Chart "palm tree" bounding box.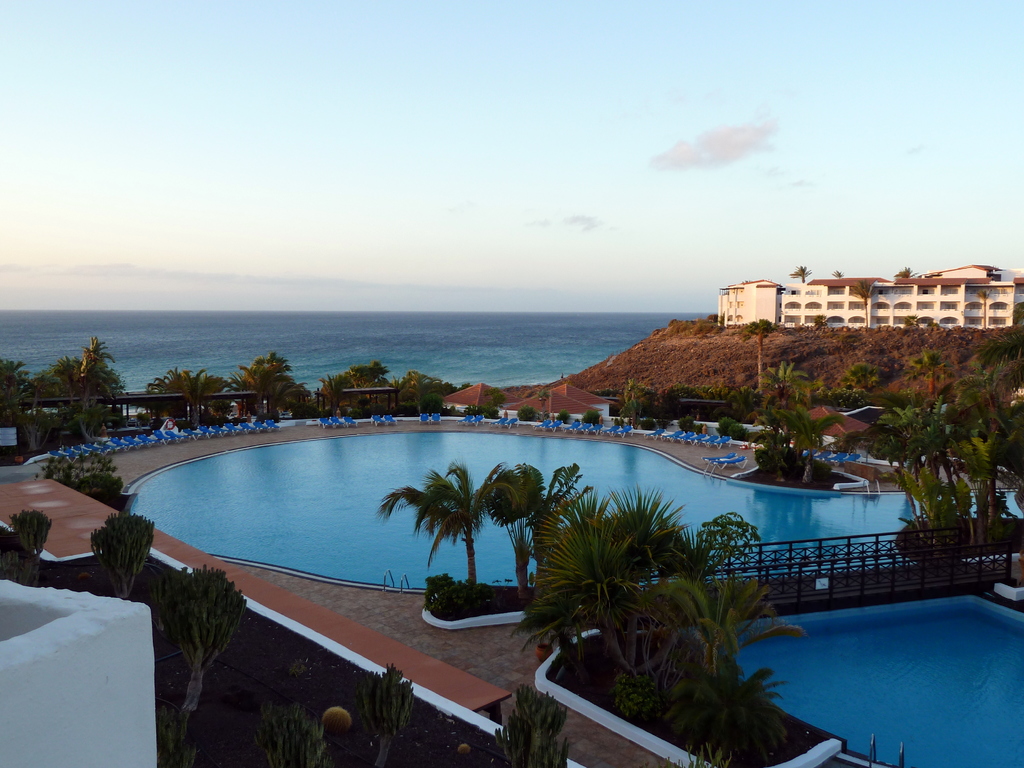
Charted: <box>378,457,498,596</box>.
